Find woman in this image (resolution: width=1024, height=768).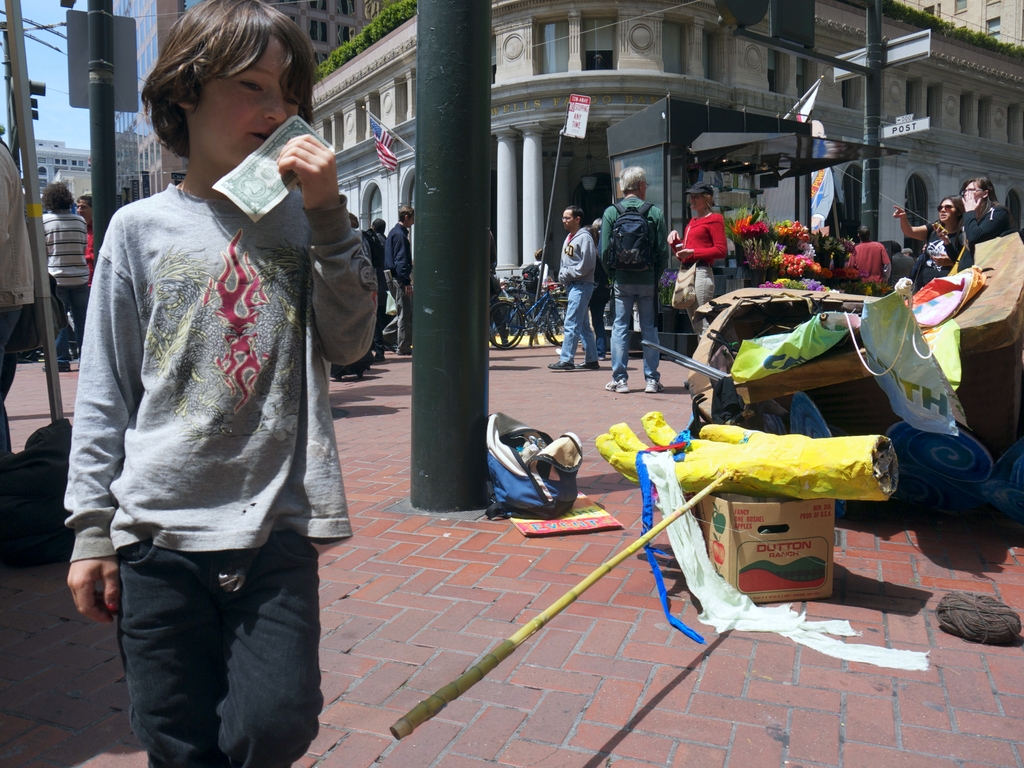
{"x1": 666, "y1": 184, "x2": 728, "y2": 336}.
